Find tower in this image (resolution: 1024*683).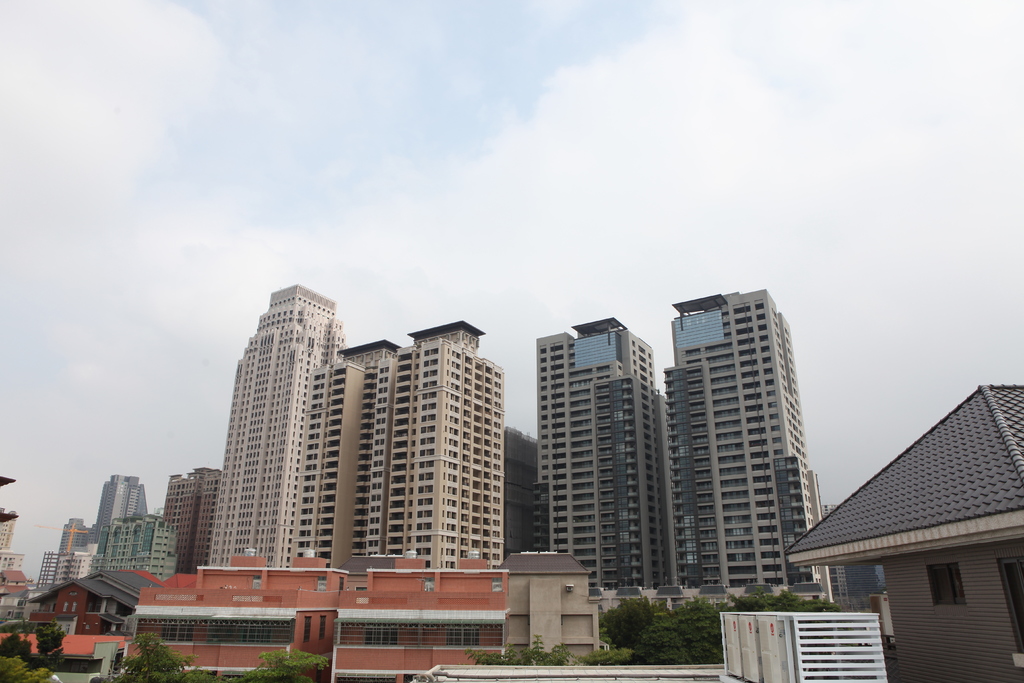
select_region(387, 329, 497, 557).
